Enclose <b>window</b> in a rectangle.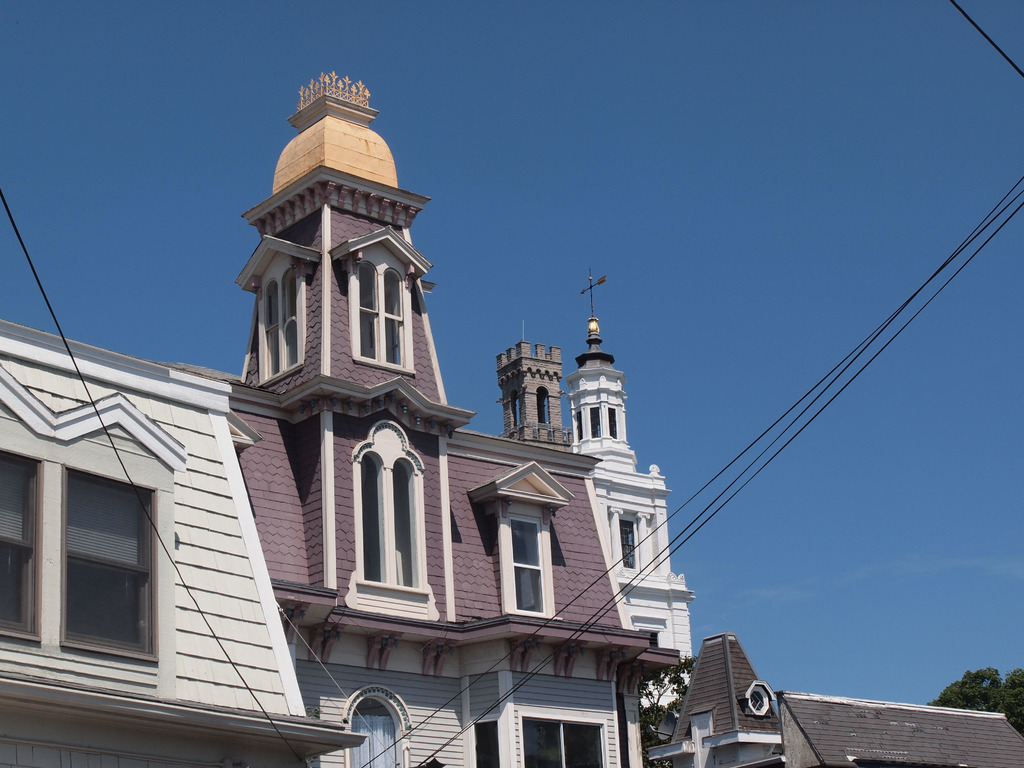
(left=510, top=517, right=541, bottom=614).
